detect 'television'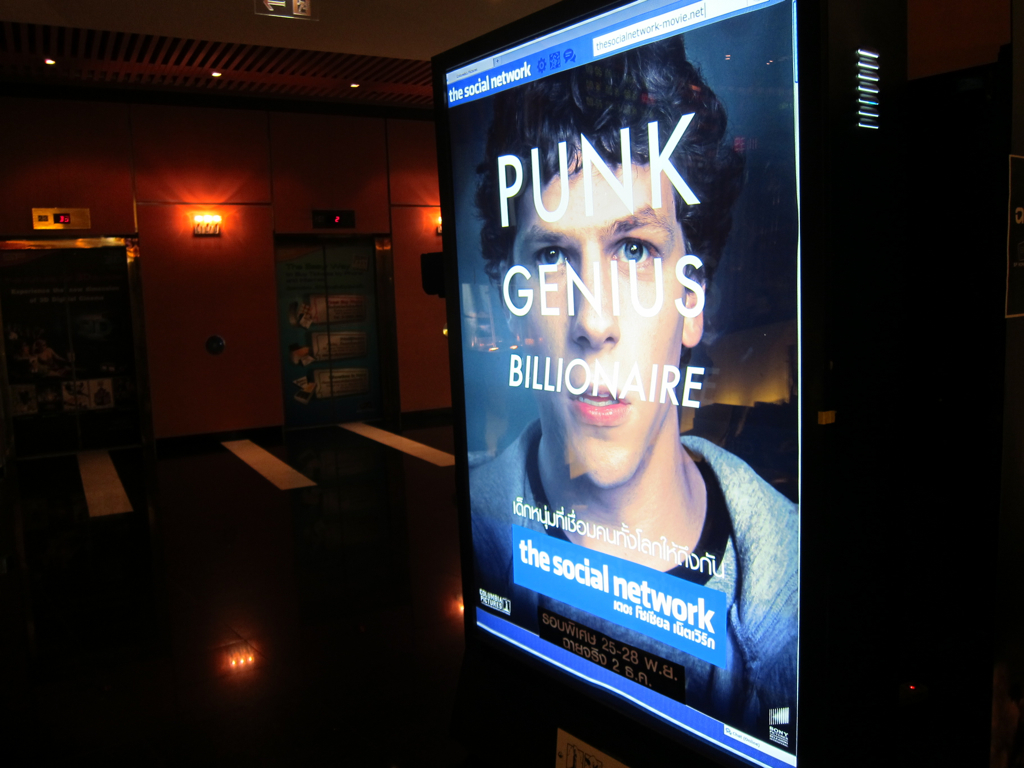
Rect(424, 0, 1002, 767)
